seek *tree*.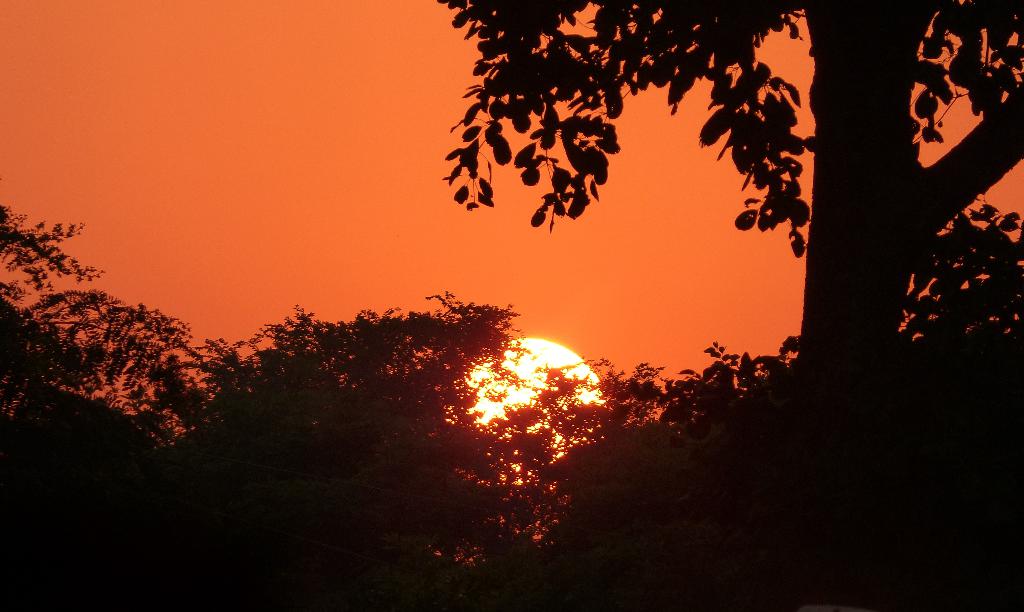
0:201:187:611.
